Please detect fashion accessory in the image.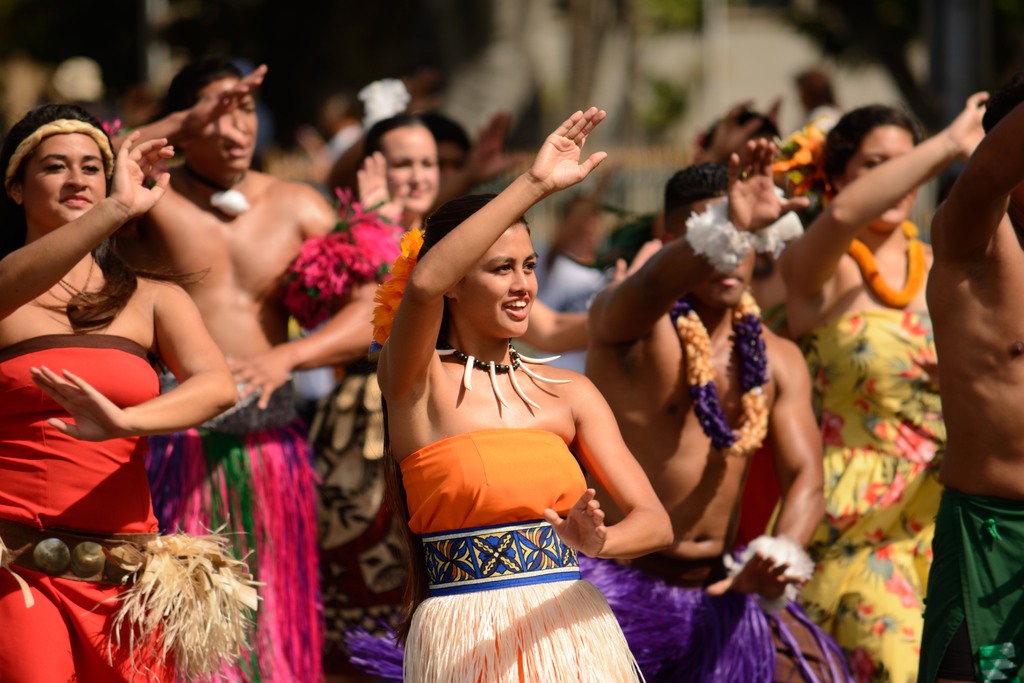
Rect(436, 340, 566, 407).
